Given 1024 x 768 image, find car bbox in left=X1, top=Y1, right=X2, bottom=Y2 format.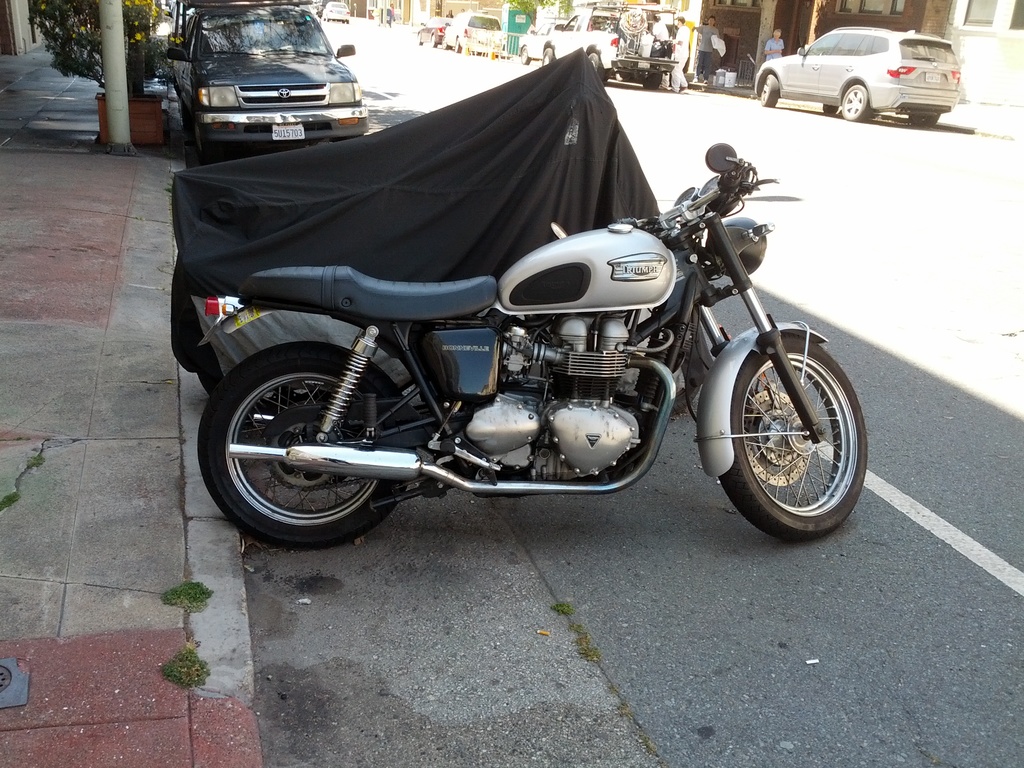
left=163, top=0, right=369, bottom=161.
